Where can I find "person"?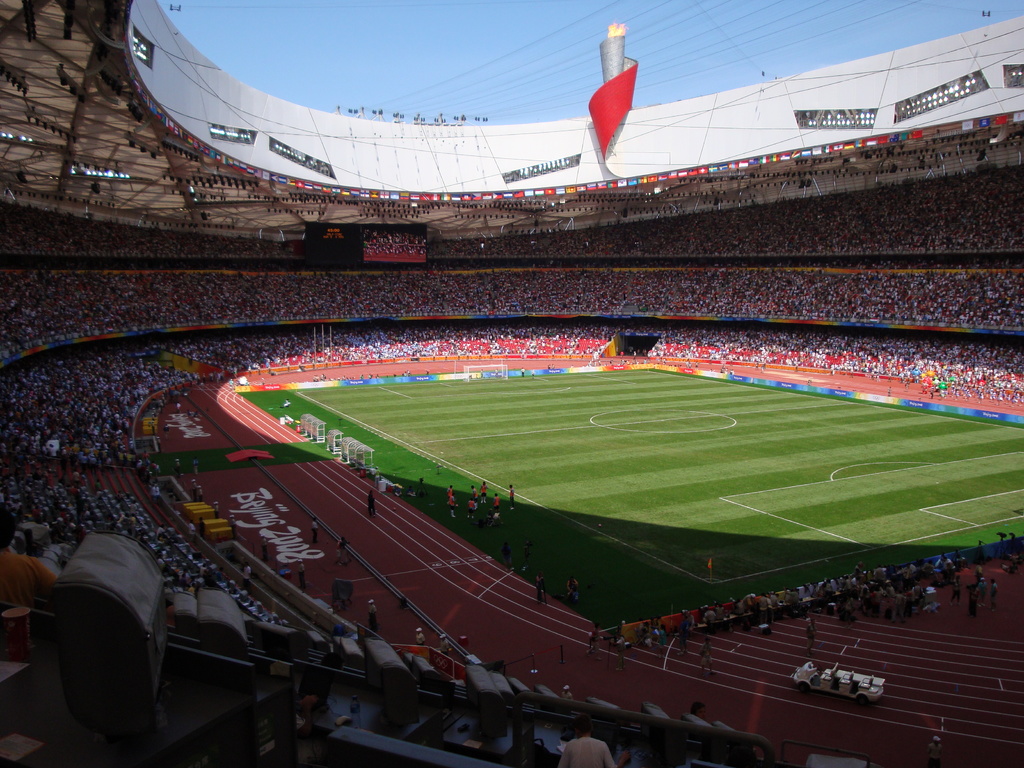
You can find it at bbox=(449, 493, 460, 518).
